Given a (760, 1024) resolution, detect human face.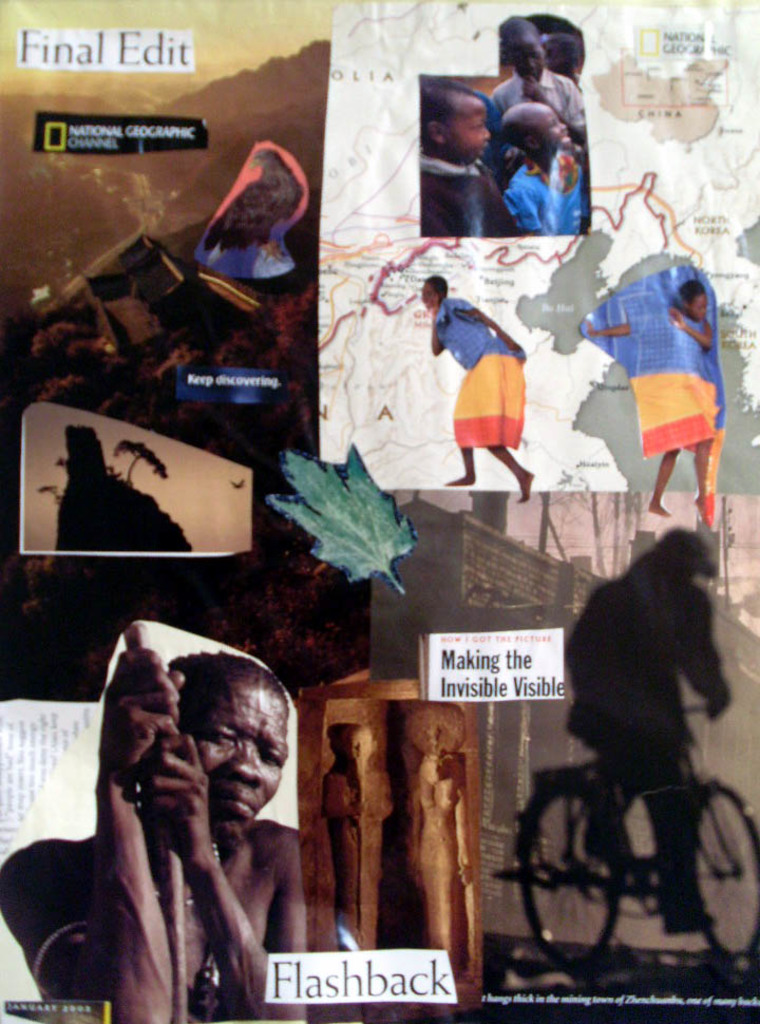
[left=345, top=728, right=374, bottom=757].
